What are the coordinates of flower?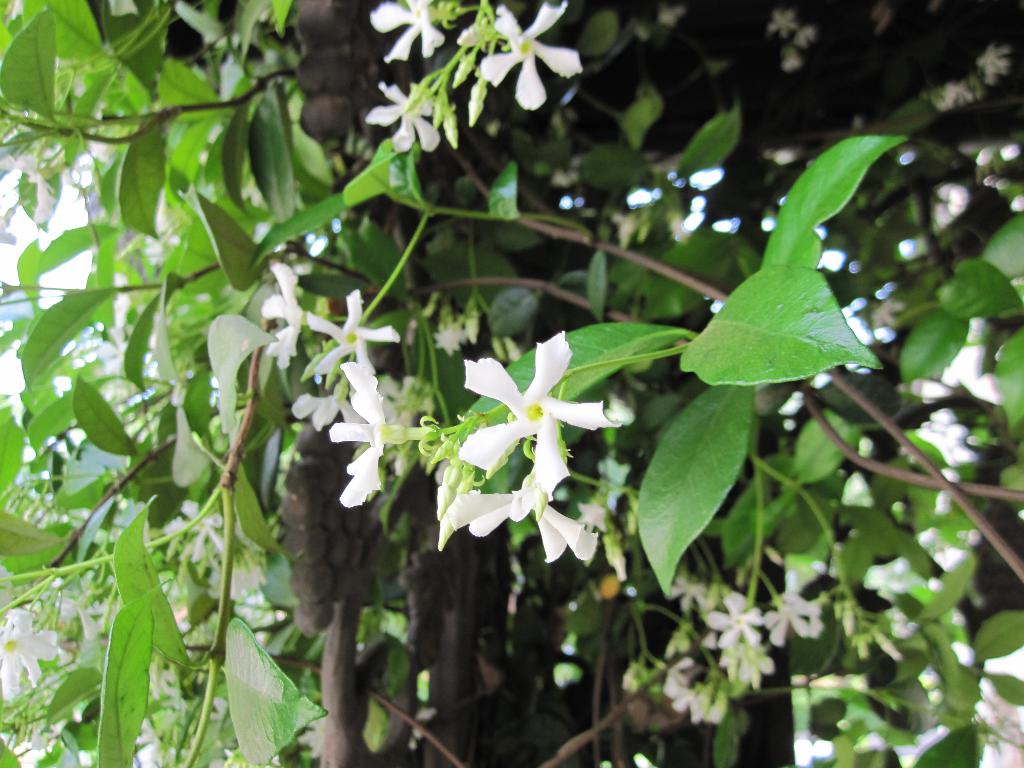
[x1=263, y1=256, x2=319, y2=373].
